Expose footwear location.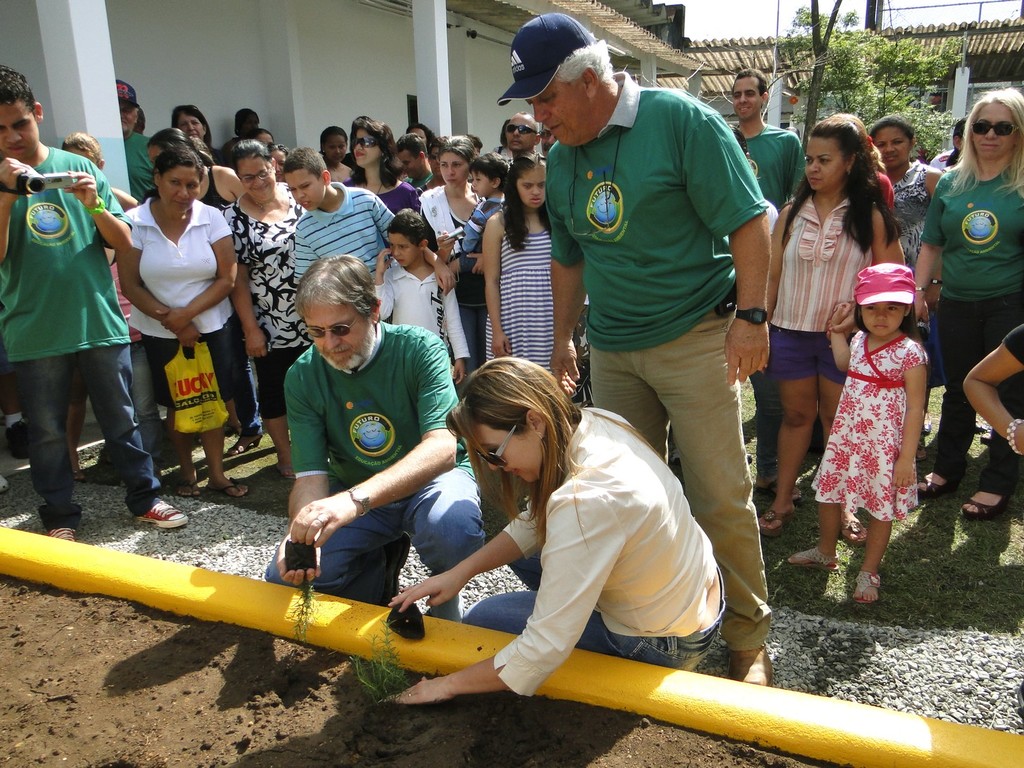
Exposed at bbox=(916, 466, 953, 499).
